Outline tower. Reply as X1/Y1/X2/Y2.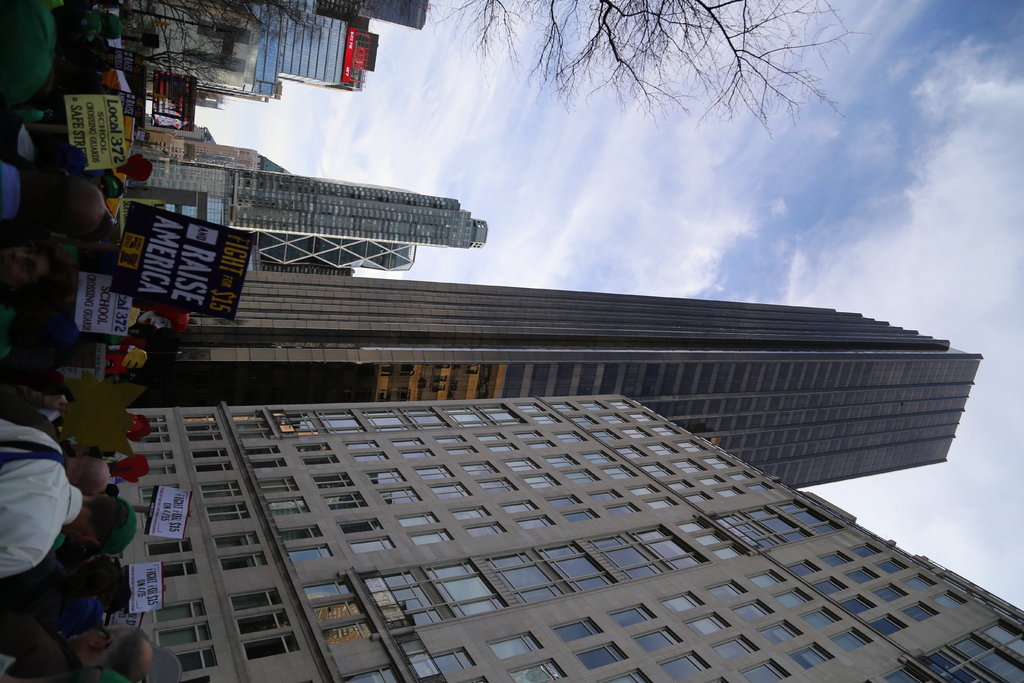
131/156/479/251.
